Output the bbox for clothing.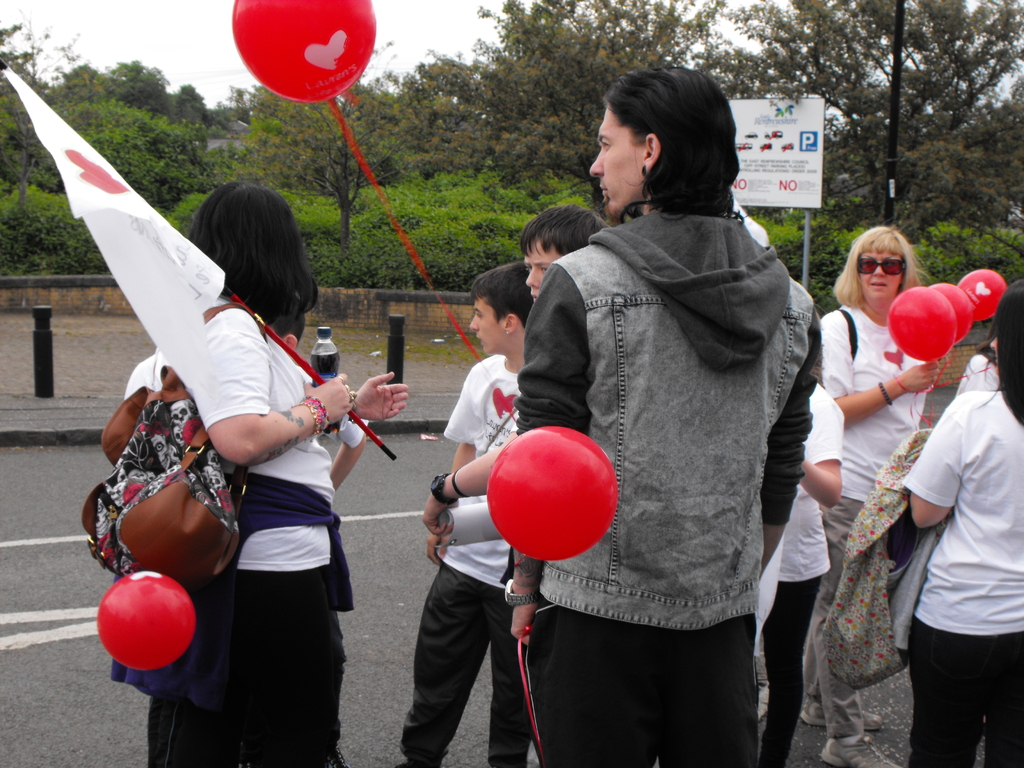
[529,116,833,712].
